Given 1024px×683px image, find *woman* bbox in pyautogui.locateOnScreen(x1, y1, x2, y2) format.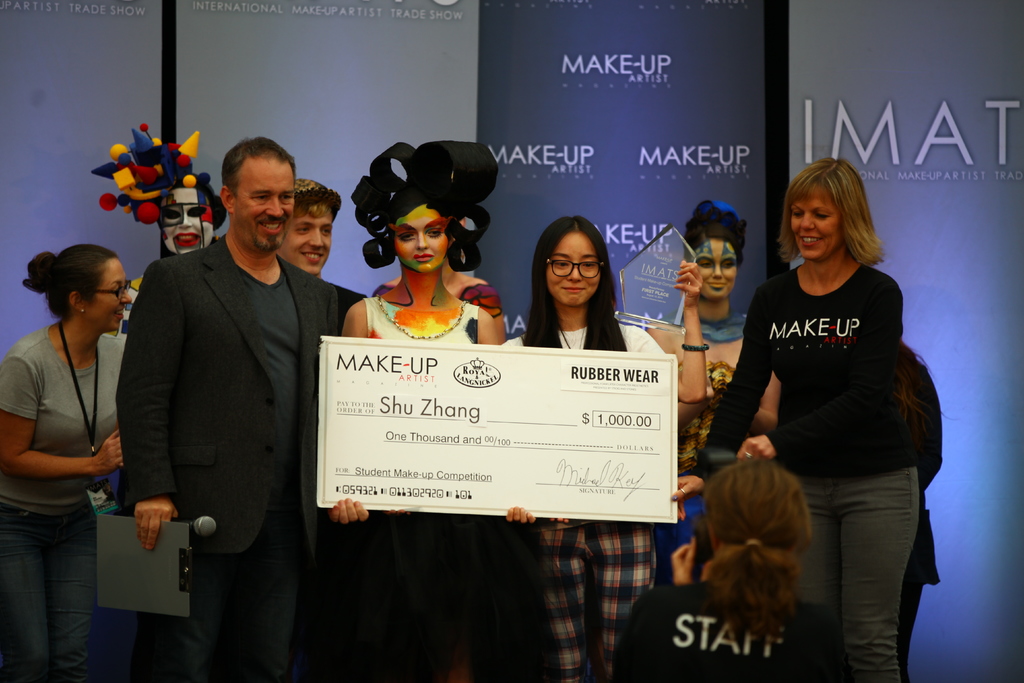
pyautogui.locateOnScreen(669, 157, 920, 682).
